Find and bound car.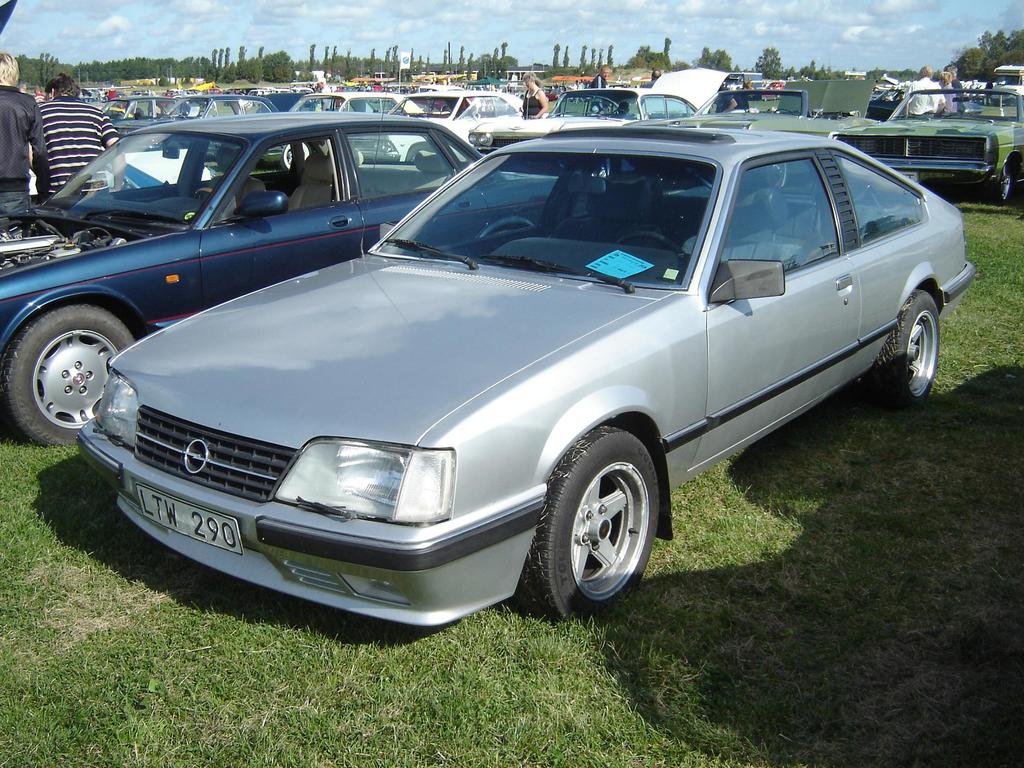
Bound: bbox=(348, 89, 527, 164).
